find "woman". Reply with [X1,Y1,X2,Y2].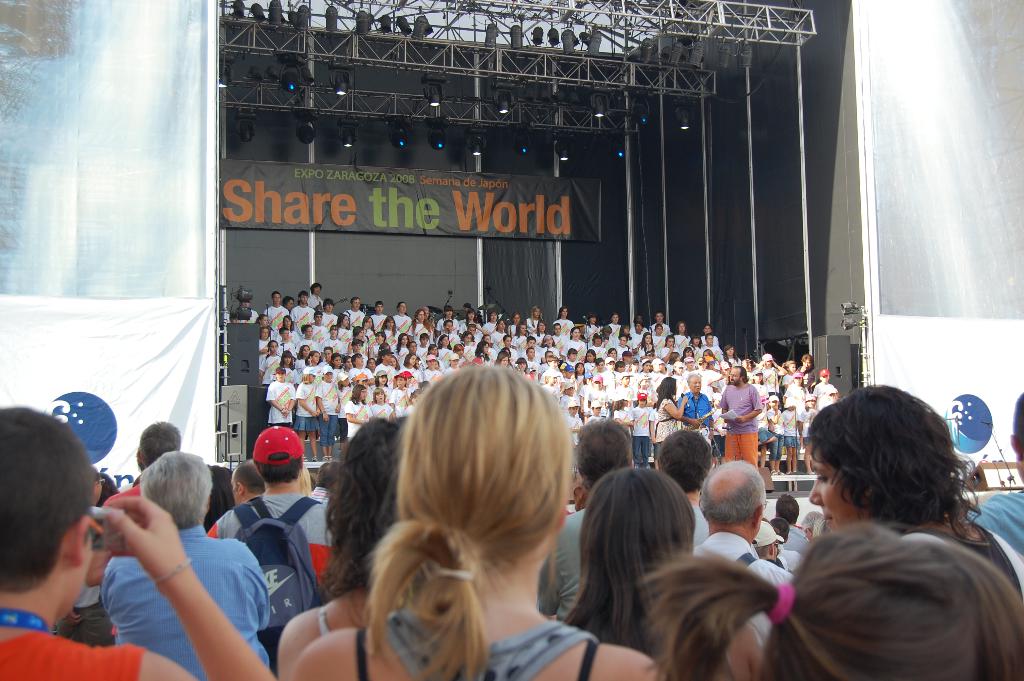
[557,457,712,659].
